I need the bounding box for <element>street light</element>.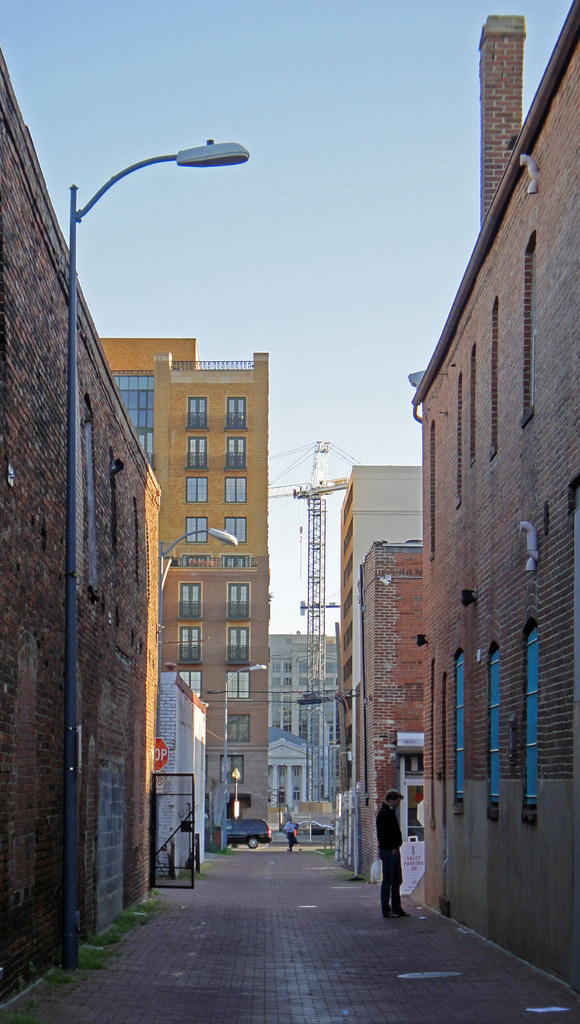
Here it is: 66 137 238 952.
